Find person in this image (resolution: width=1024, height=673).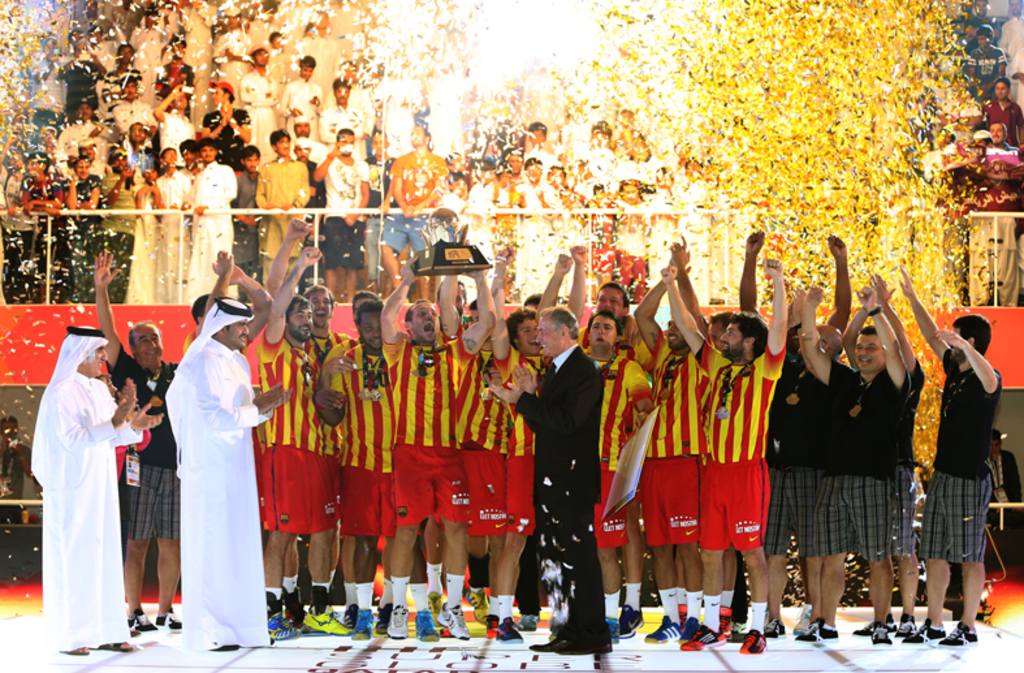
pyautogui.locateOnScreen(239, 47, 277, 160).
